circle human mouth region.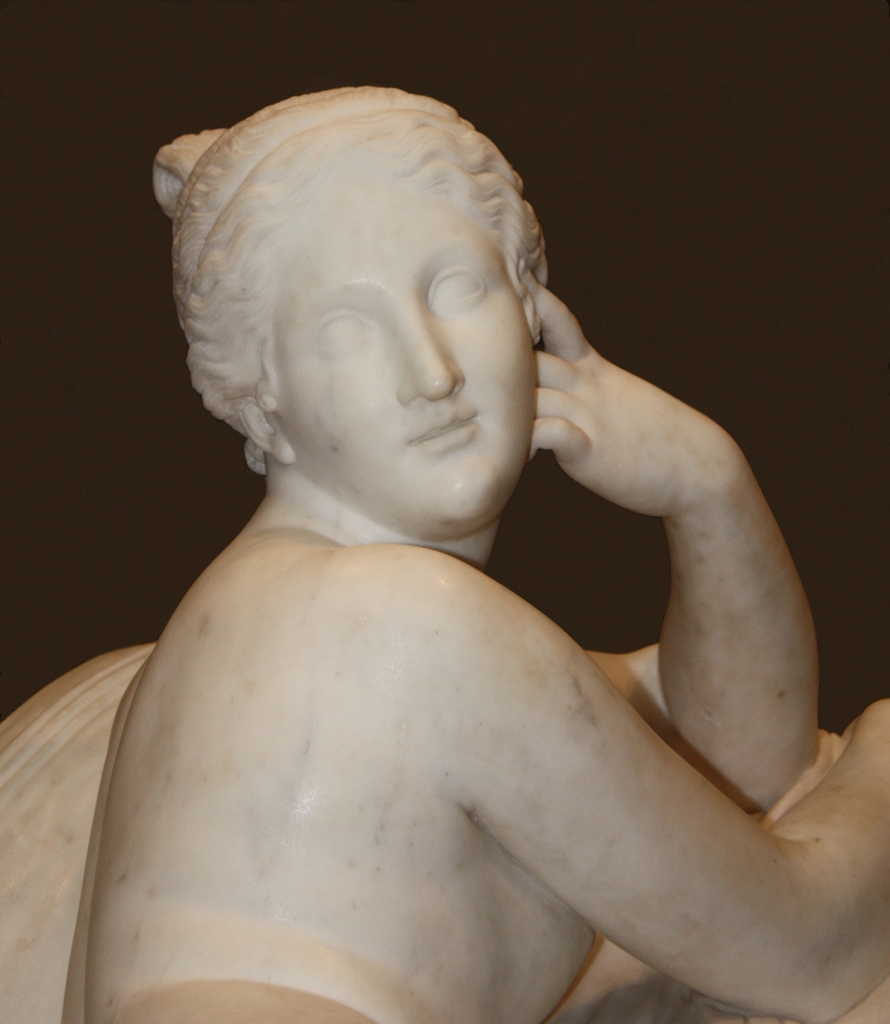
Region: 405, 412, 478, 452.
